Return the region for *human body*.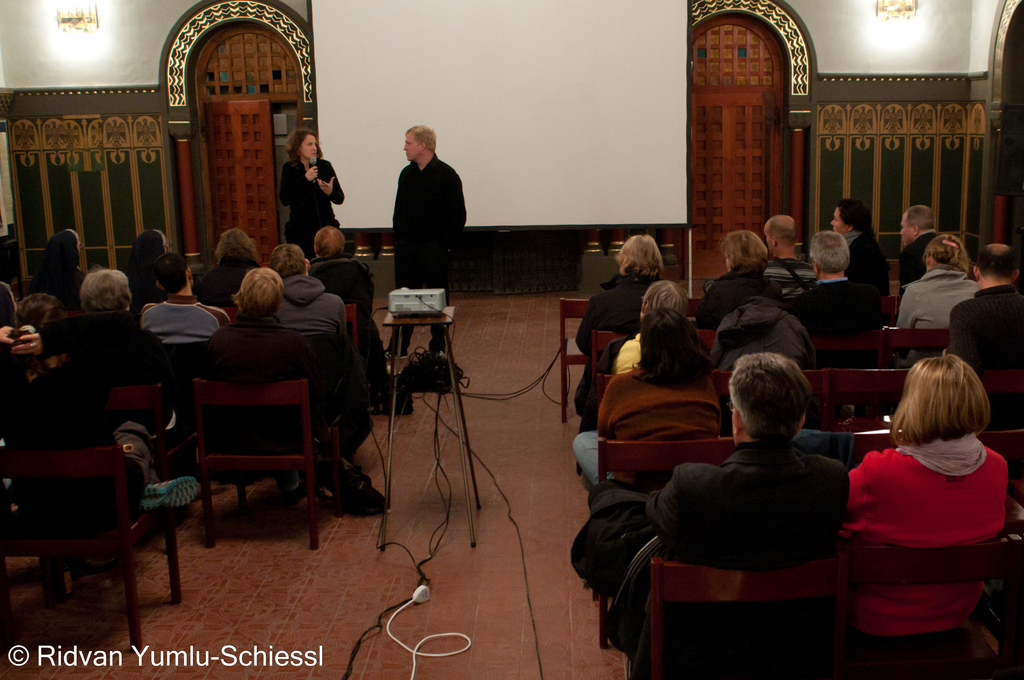
<bbox>205, 227, 268, 302</bbox>.
